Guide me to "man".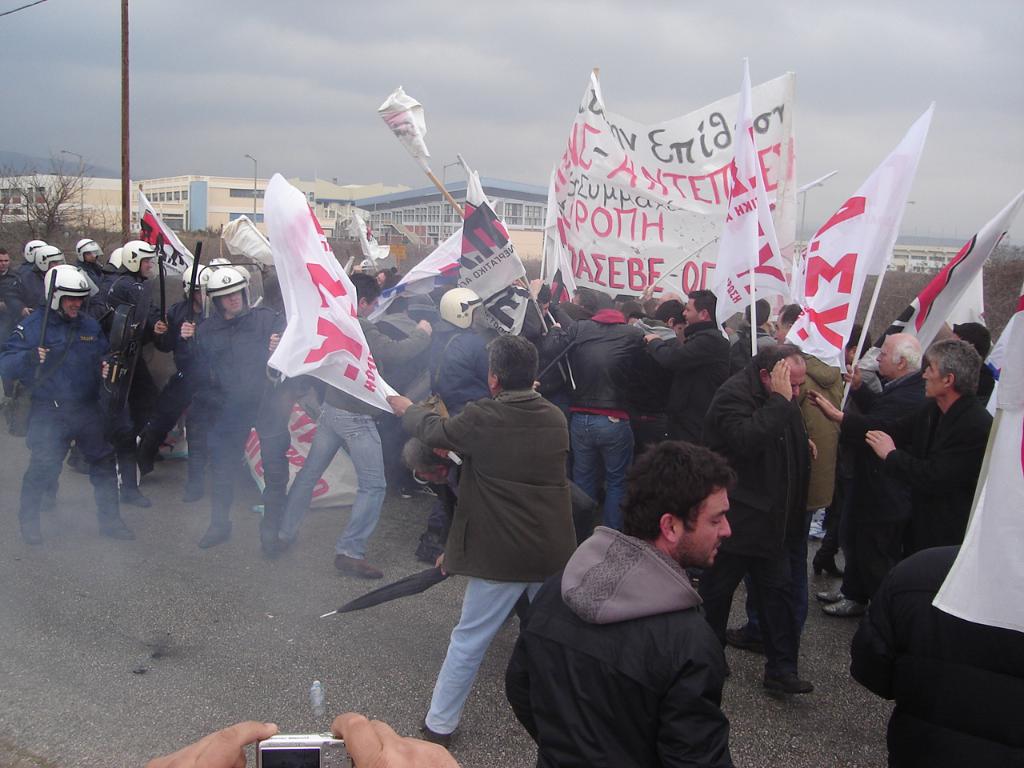
Guidance: <box>642,286,738,448</box>.
